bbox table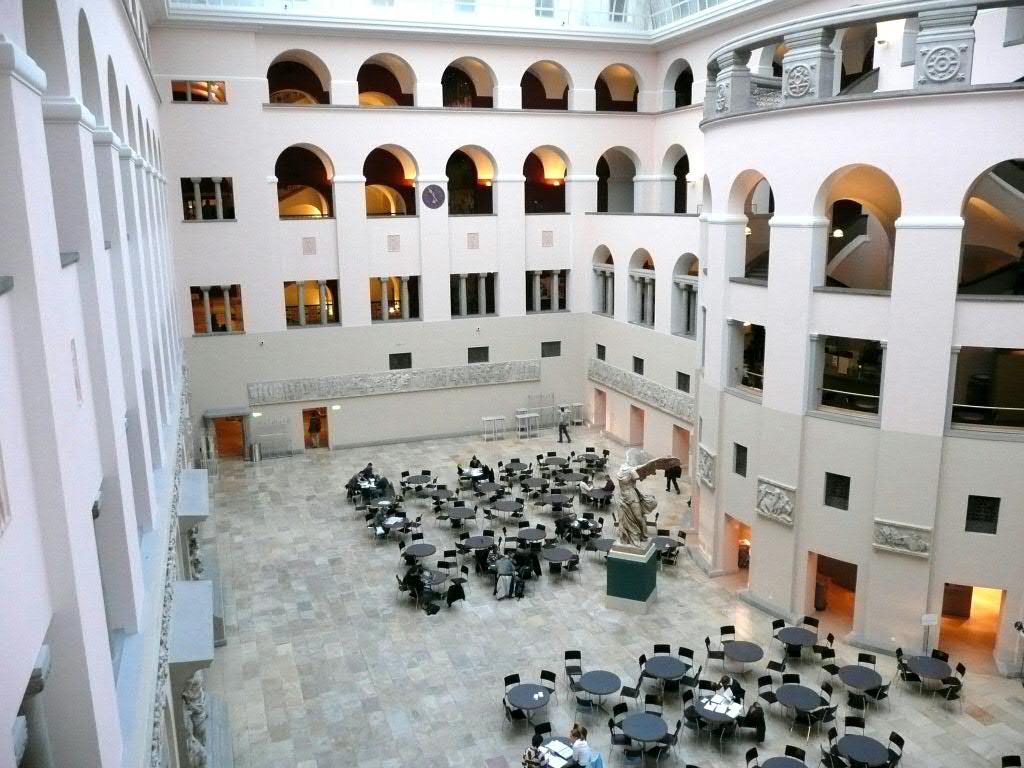
box=[541, 544, 572, 571]
